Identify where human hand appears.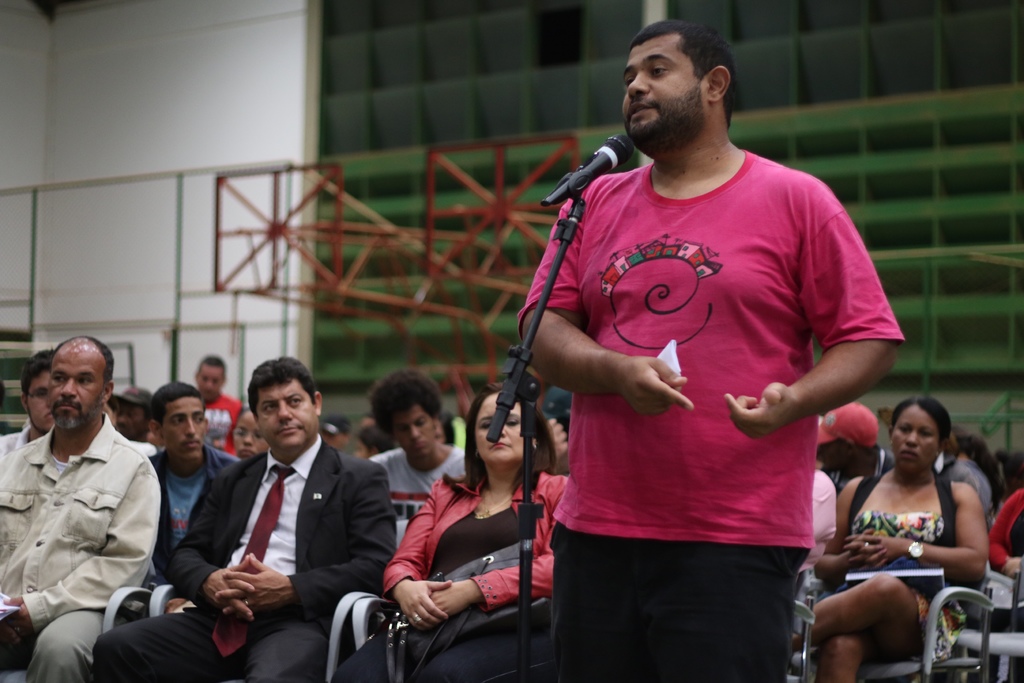
Appears at (x1=429, y1=580, x2=470, y2=620).
